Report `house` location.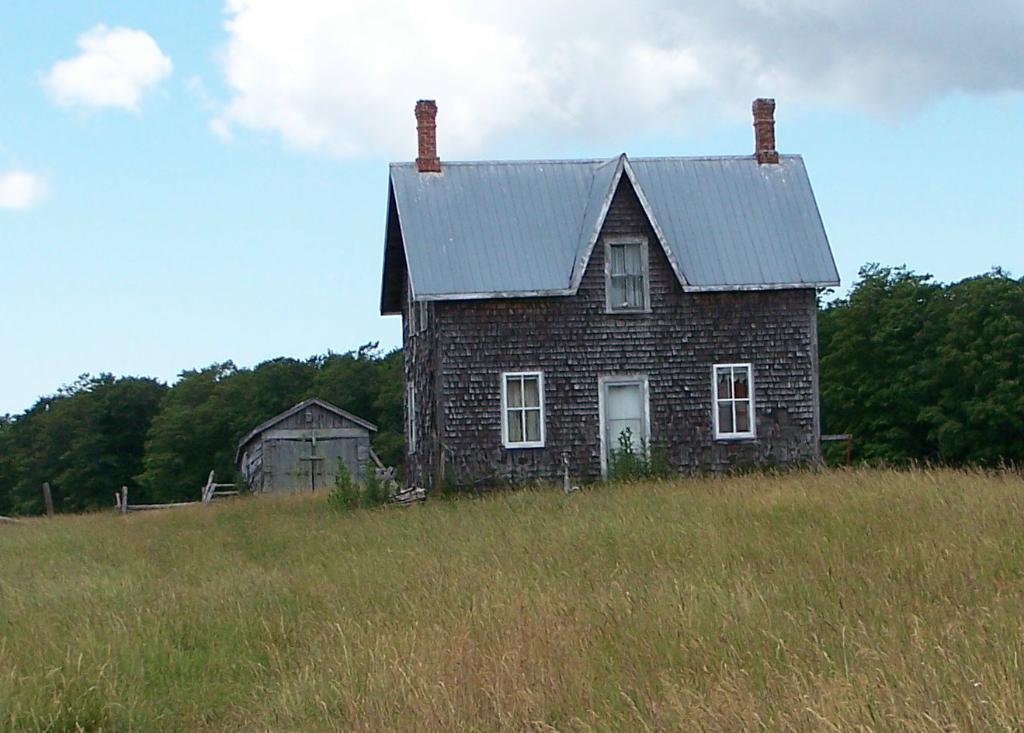
Report: (373,107,845,492).
